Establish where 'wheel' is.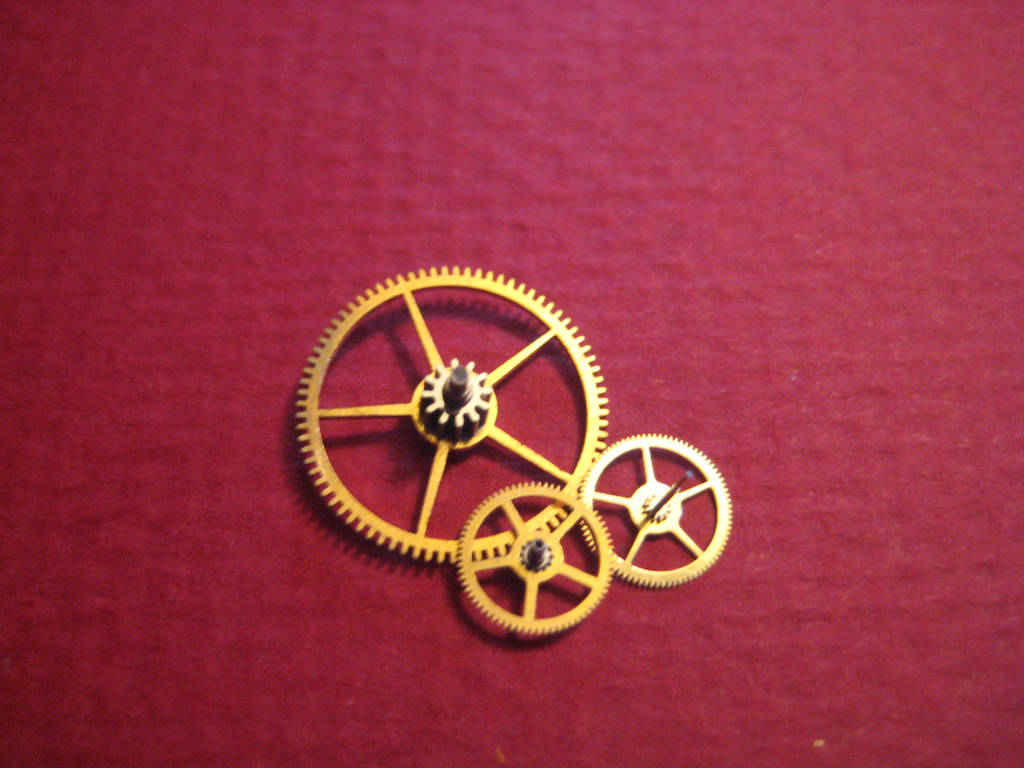
Established at 288/259/611/564.
